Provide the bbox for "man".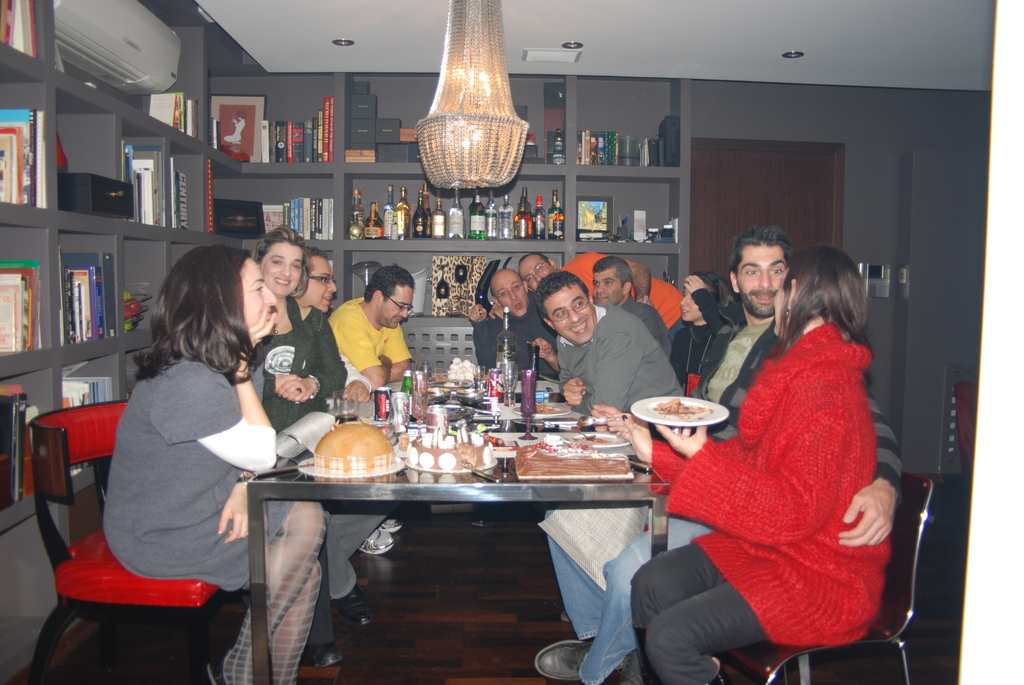
[left=458, top=272, right=559, bottom=377].
